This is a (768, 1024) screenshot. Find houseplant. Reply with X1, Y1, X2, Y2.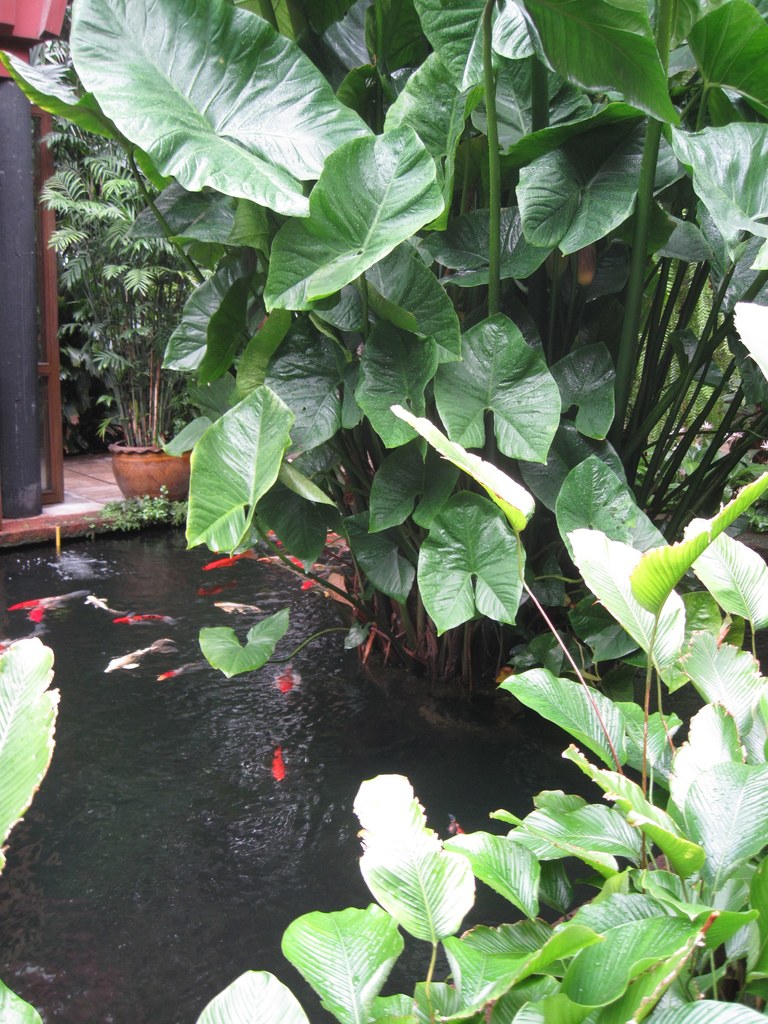
32, 114, 242, 509.
